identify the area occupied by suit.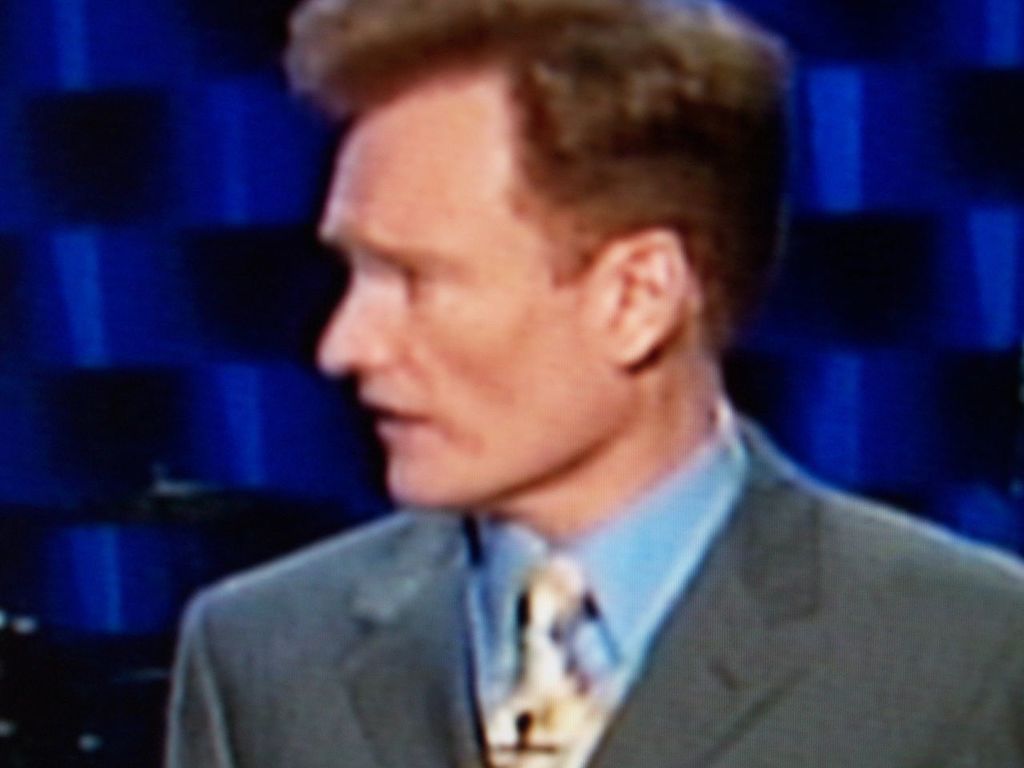
Area: l=252, t=392, r=975, b=751.
